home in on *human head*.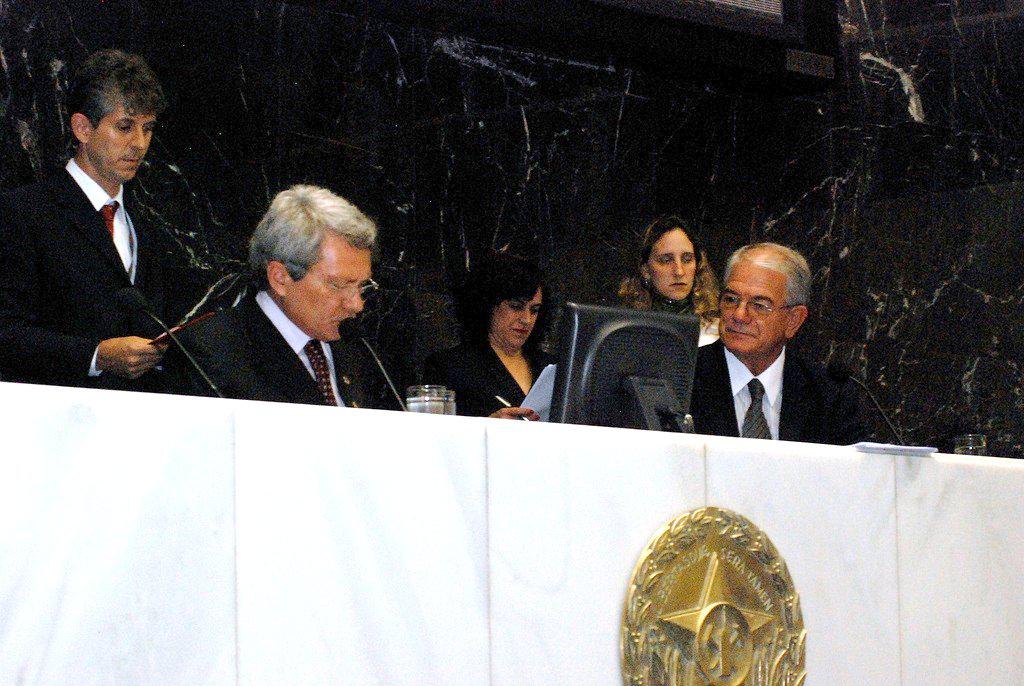
Homed in at crop(468, 257, 547, 352).
